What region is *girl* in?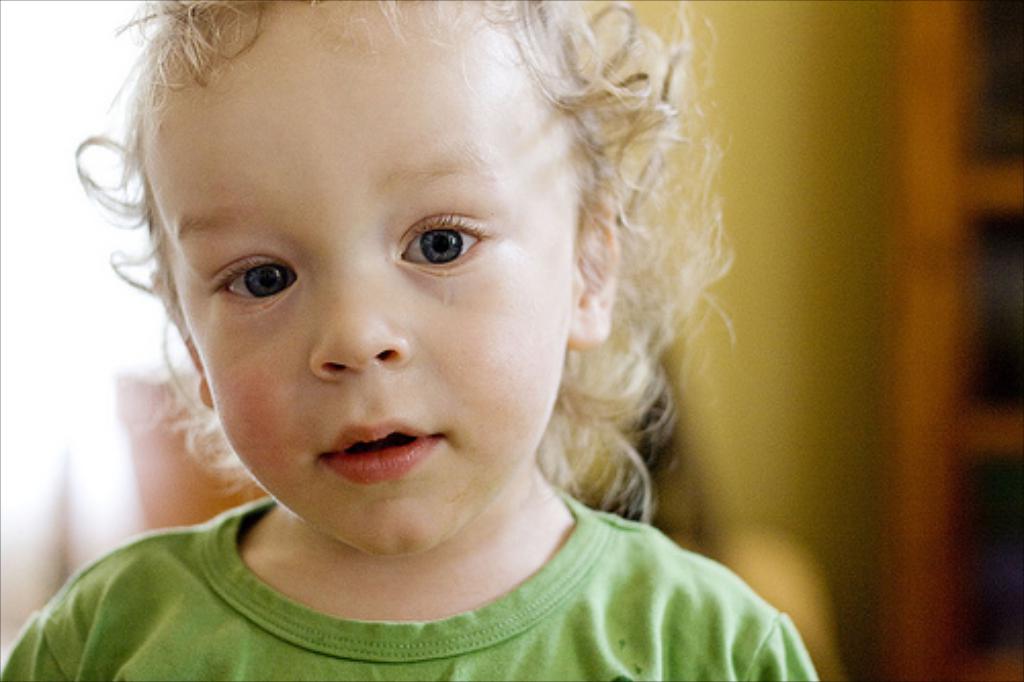
BBox(0, 0, 817, 680).
